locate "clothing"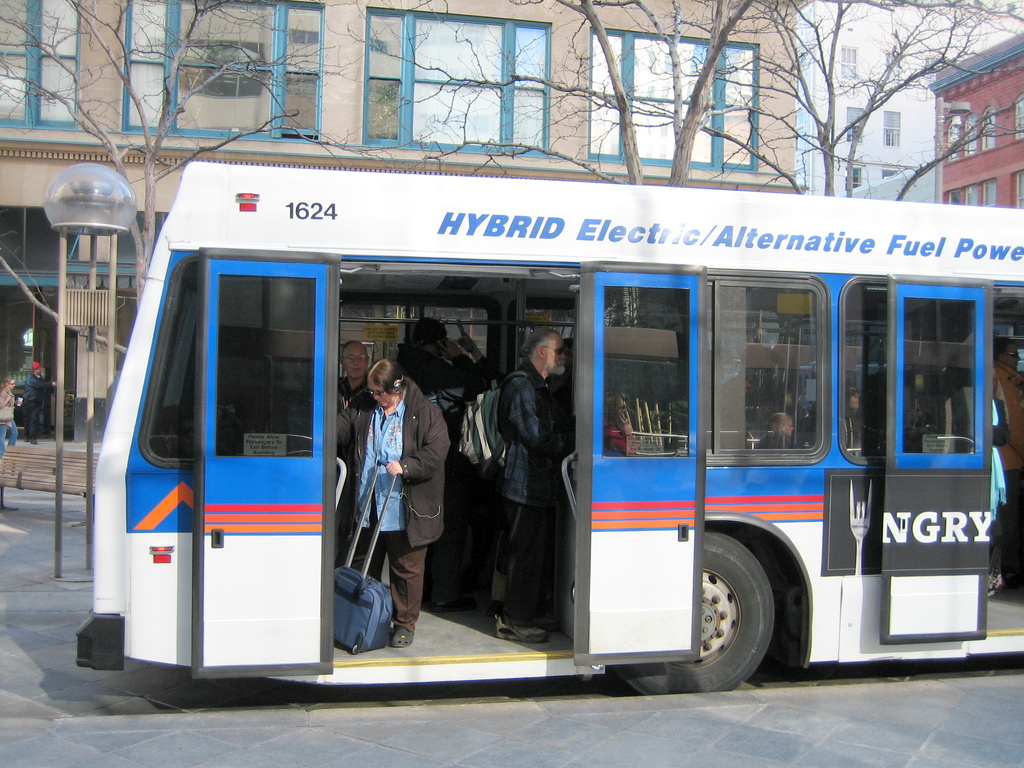
detection(341, 358, 448, 638)
